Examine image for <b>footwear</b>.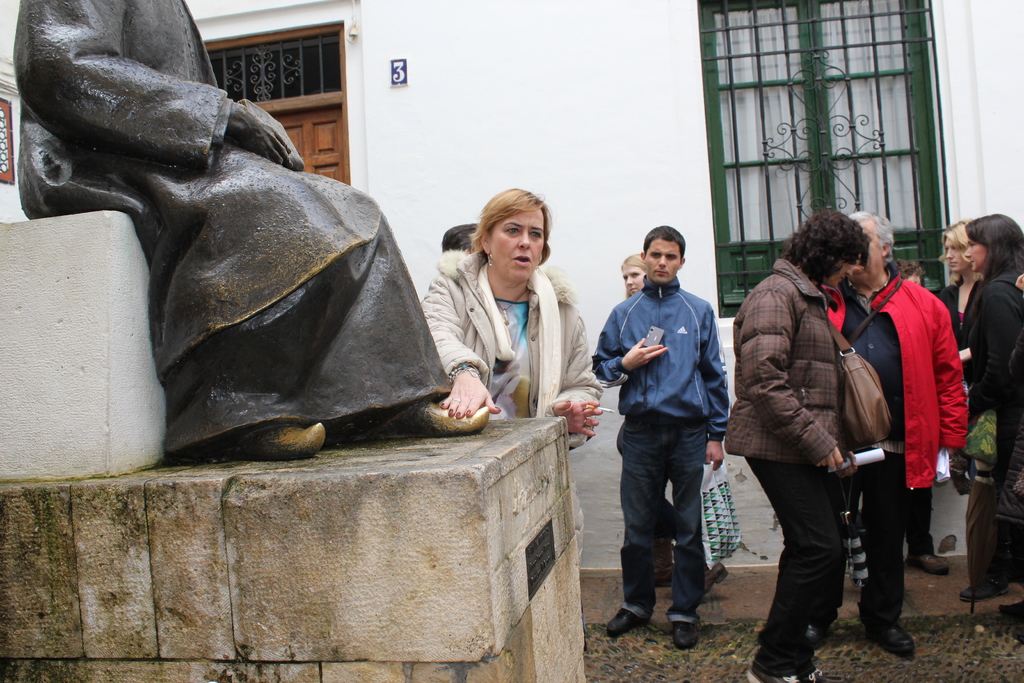
Examination result: {"x1": 961, "y1": 582, "x2": 1011, "y2": 601}.
